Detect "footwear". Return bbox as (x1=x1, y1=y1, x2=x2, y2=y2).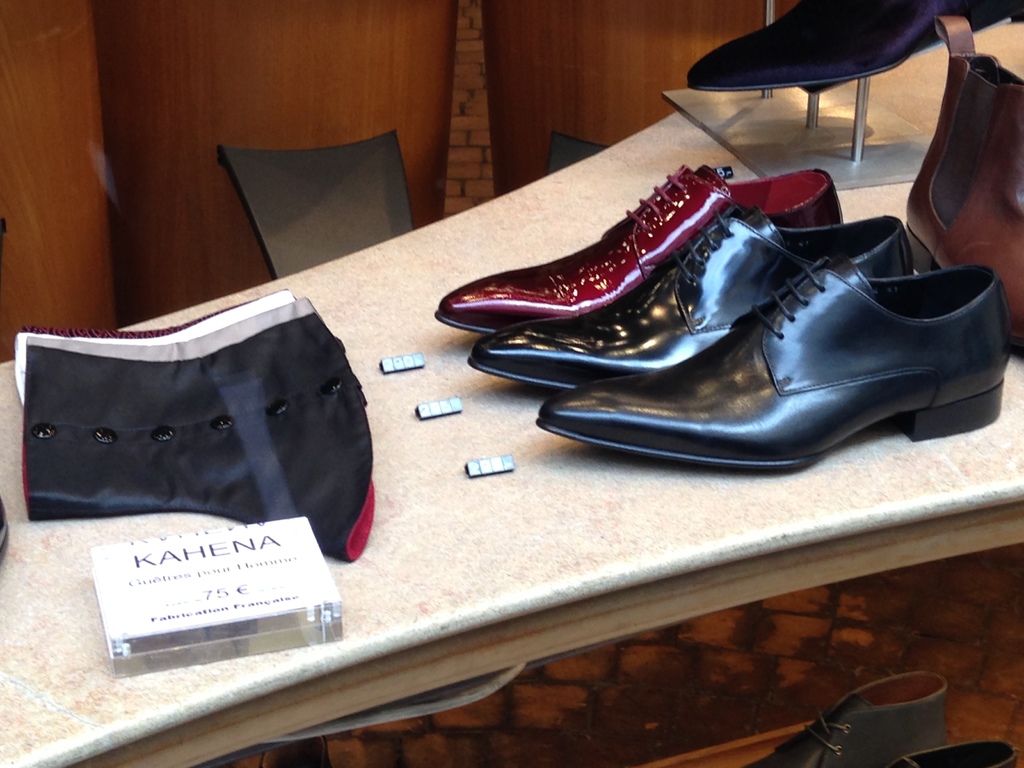
(x1=886, y1=738, x2=1017, y2=767).
